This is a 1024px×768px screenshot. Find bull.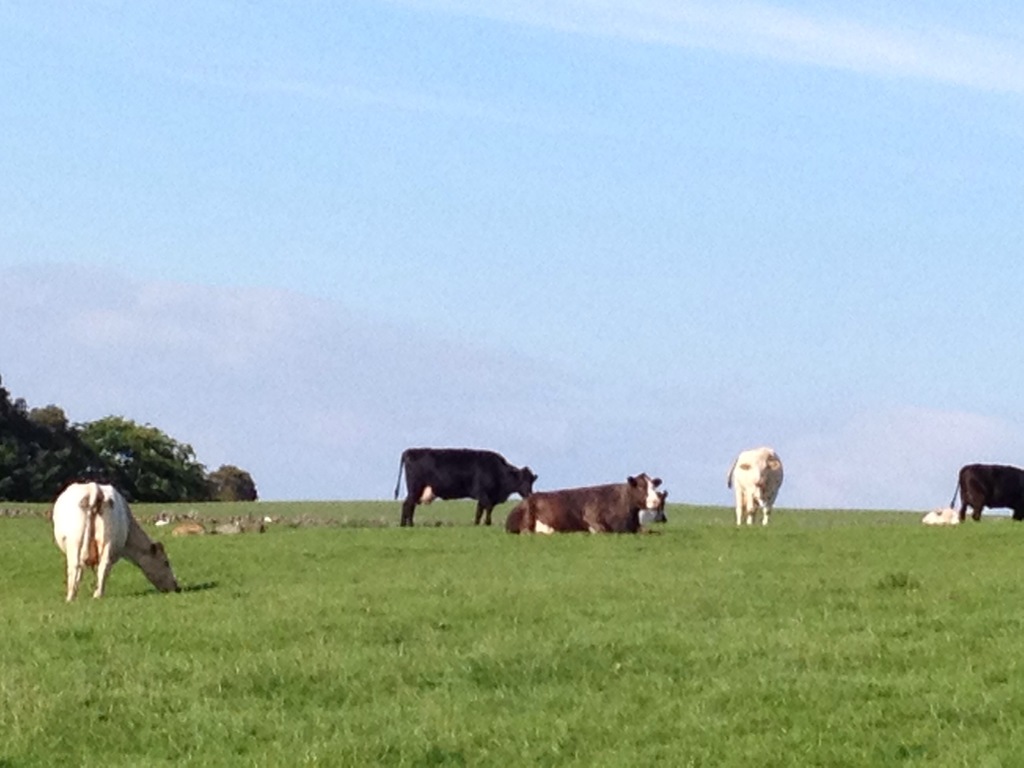
Bounding box: left=947, top=460, right=1023, bottom=522.
